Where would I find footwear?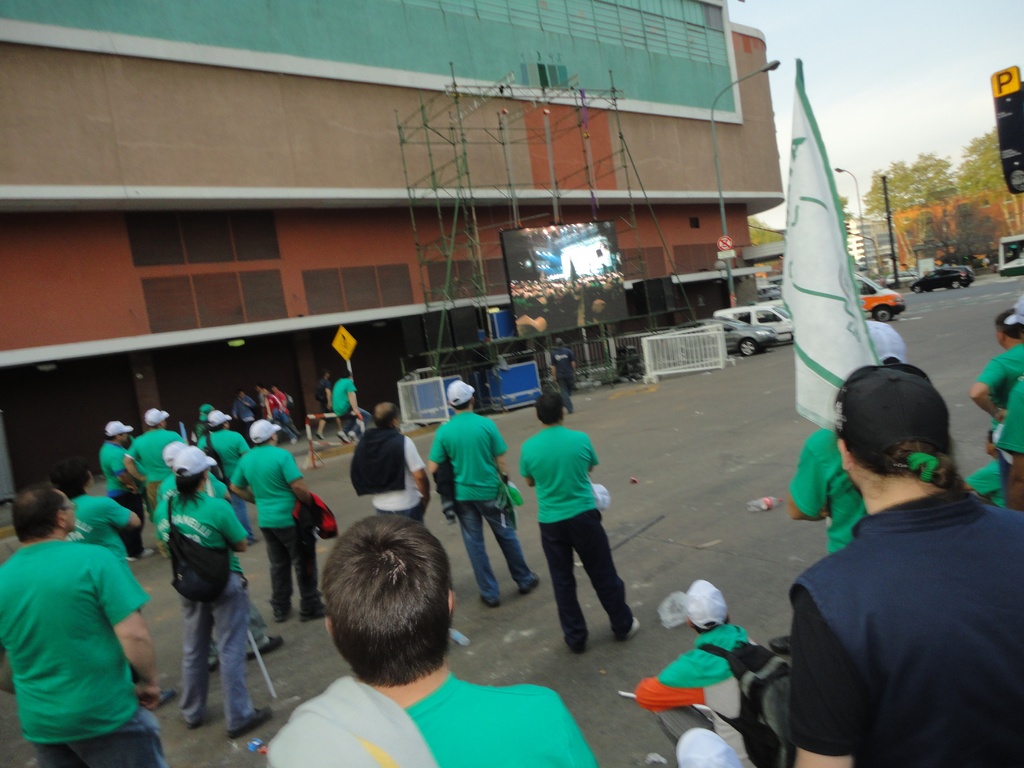
At box(336, 429, 348, 443).
